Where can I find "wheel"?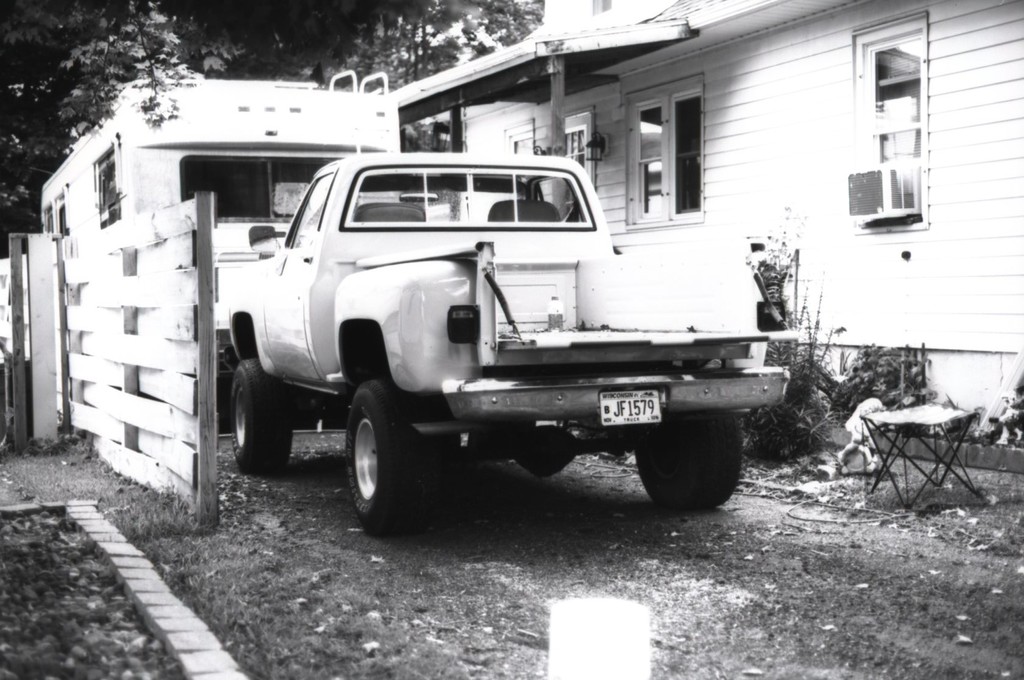
You can find it at (232, 360, 293, 473).
